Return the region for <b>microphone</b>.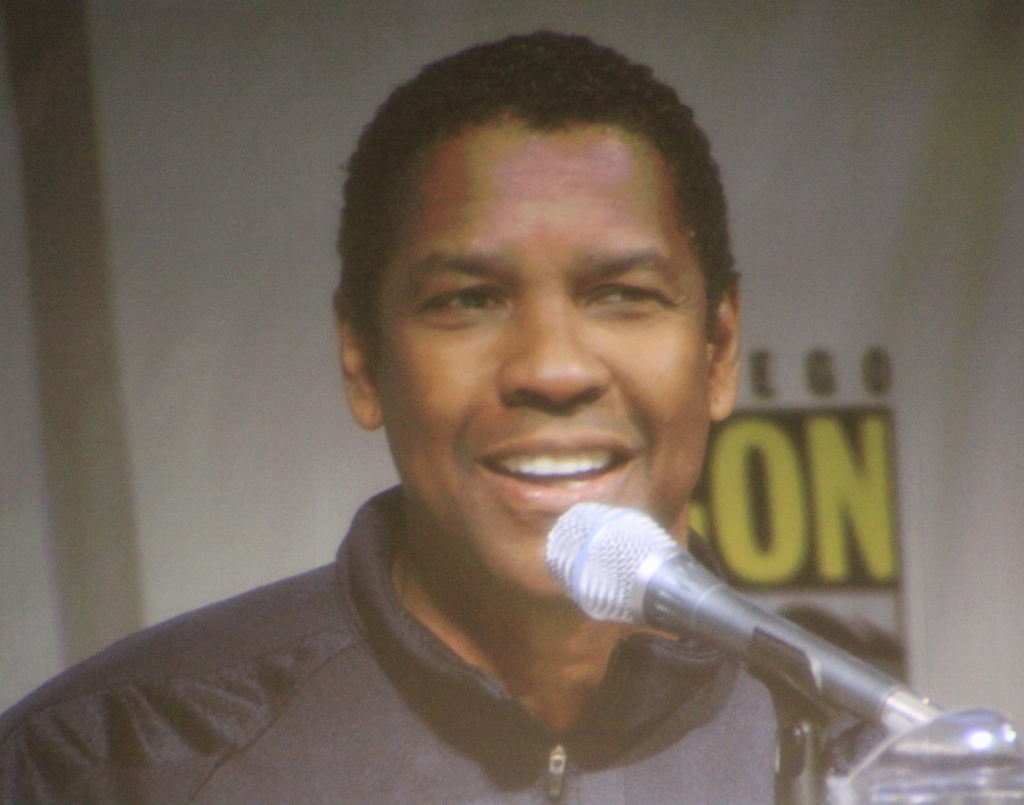
rect(535, 502, 952, 740).
